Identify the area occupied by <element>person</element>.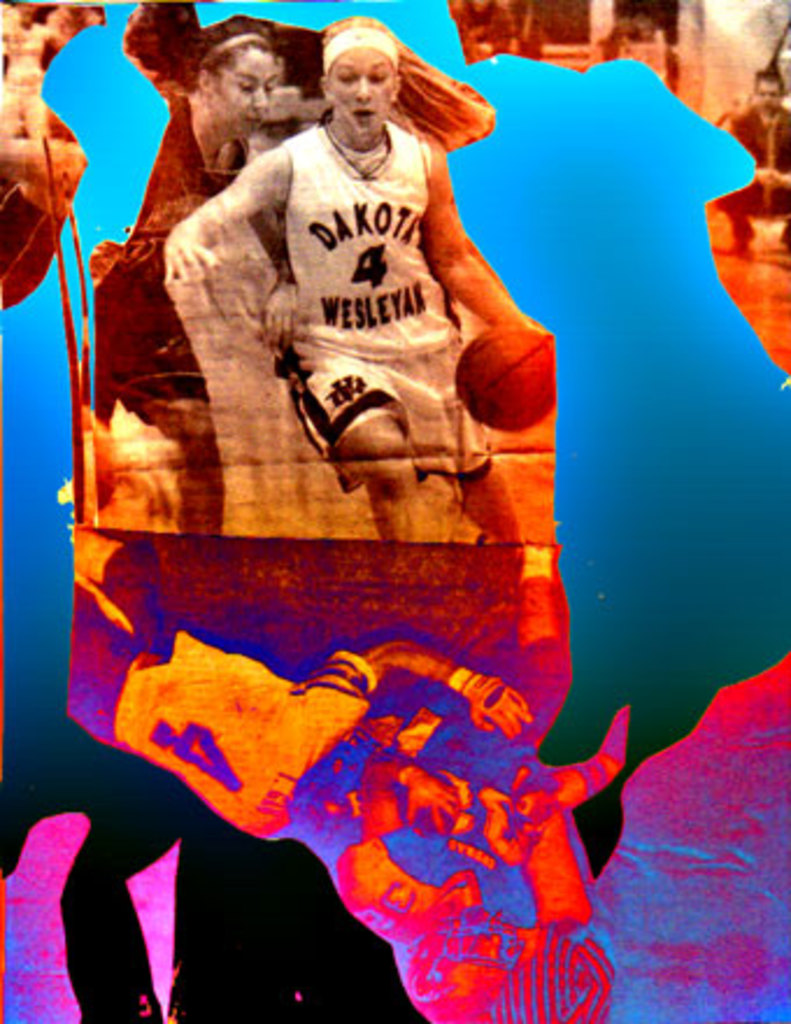
Area: (77, 7, 319, 407).
